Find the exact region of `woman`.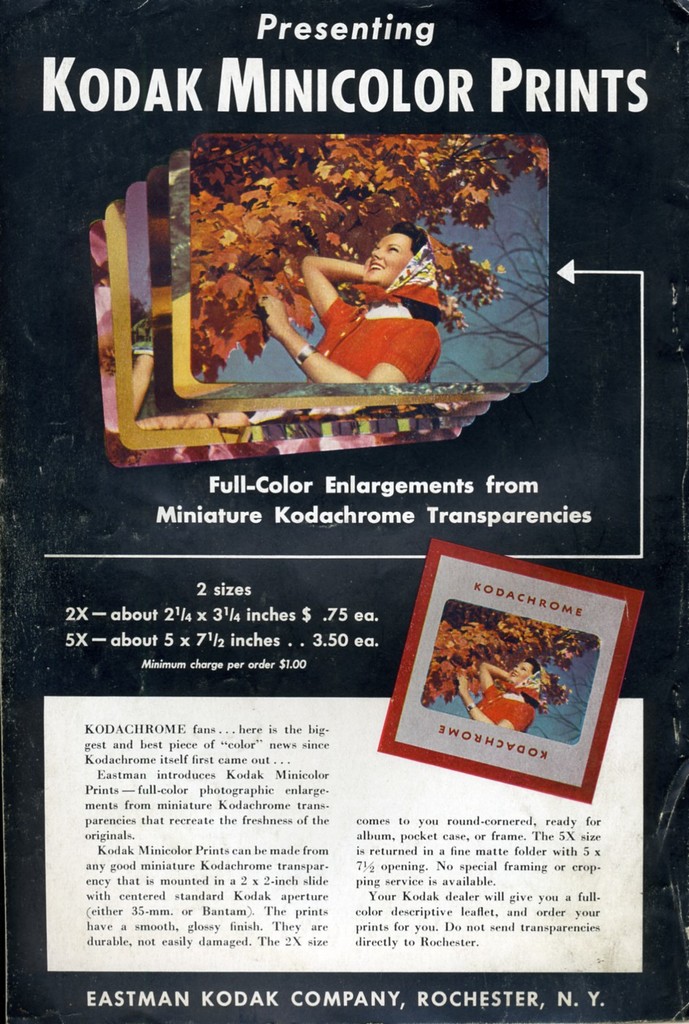
Exact region: bbox=(270, 191, 455, 371).
